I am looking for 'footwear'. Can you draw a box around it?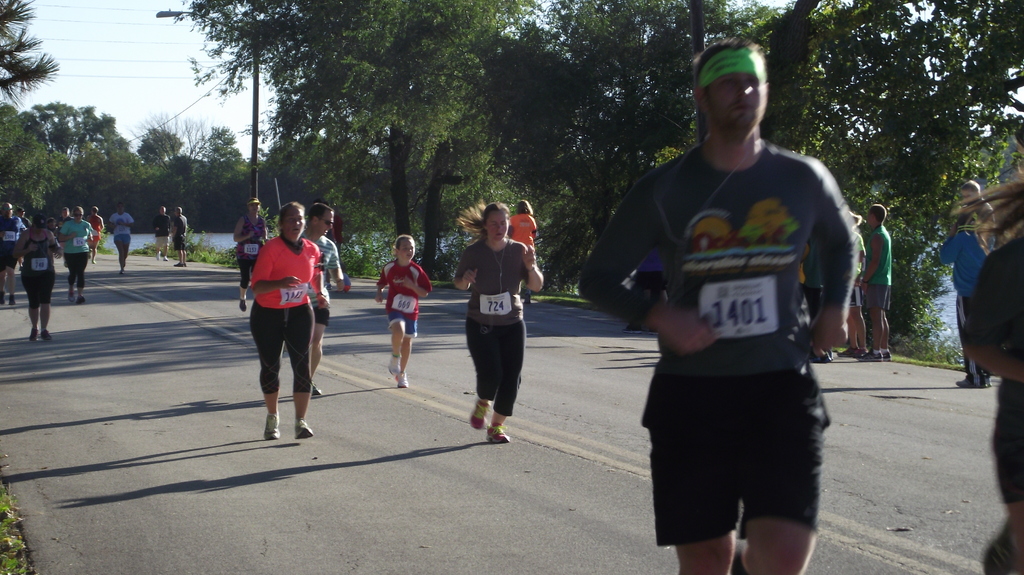
Sure, the bounding box is region(399, 372, 410, 387).
